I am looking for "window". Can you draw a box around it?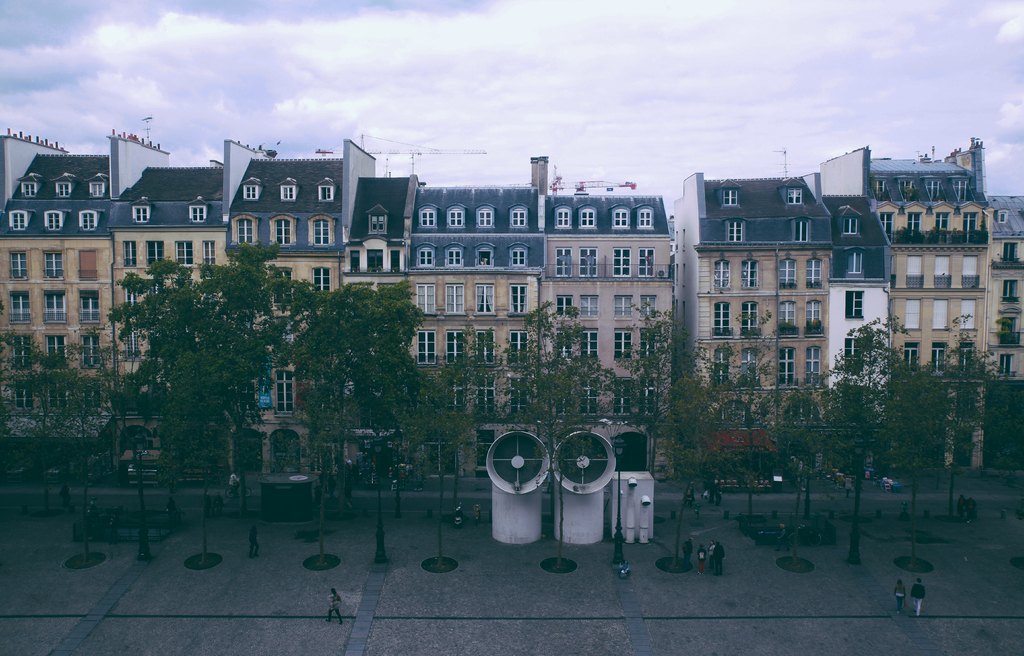
Sure, the bounding box is [x1=808, y1=345, x2=822, y2=382].
